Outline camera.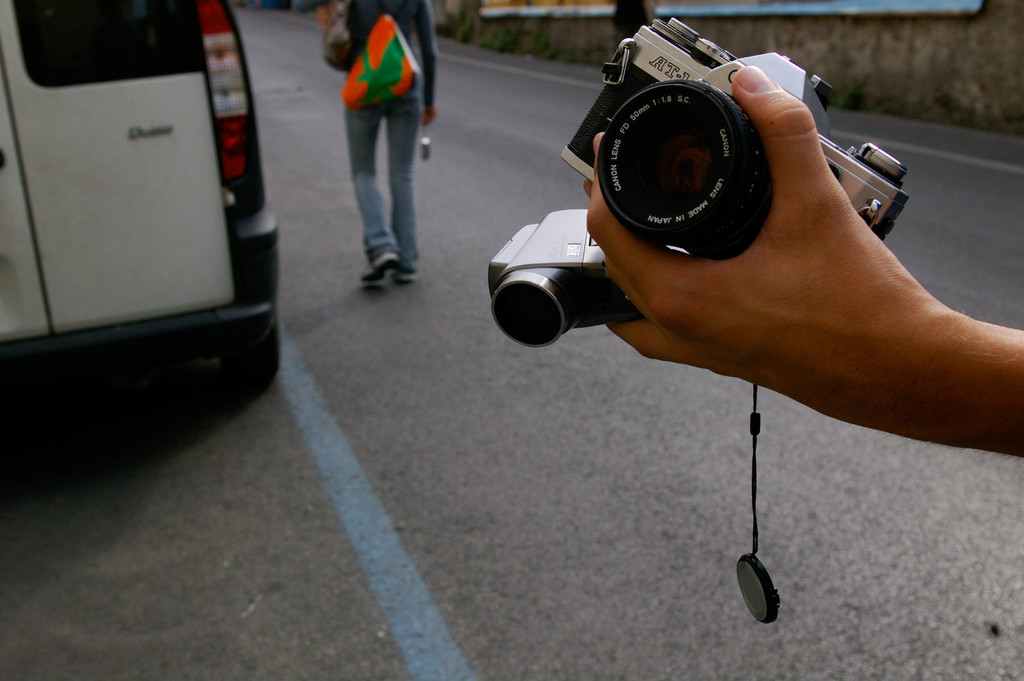
Outline: (left=553, top=6, right=823, bottom=288).
